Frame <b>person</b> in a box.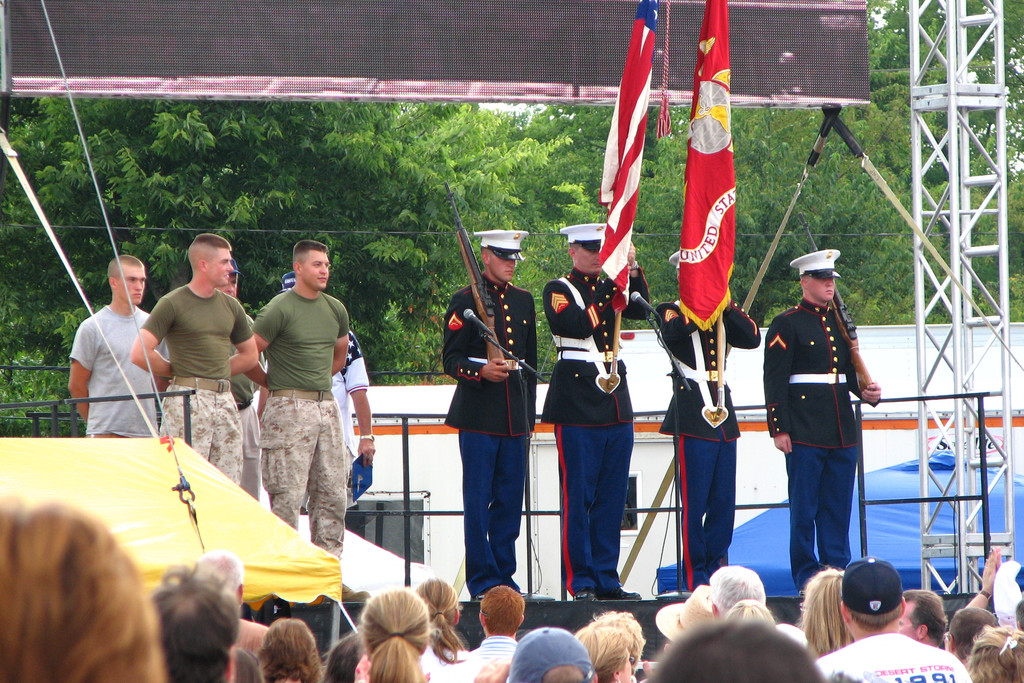
x1=69, y1=253, x2=168, y2=437.
